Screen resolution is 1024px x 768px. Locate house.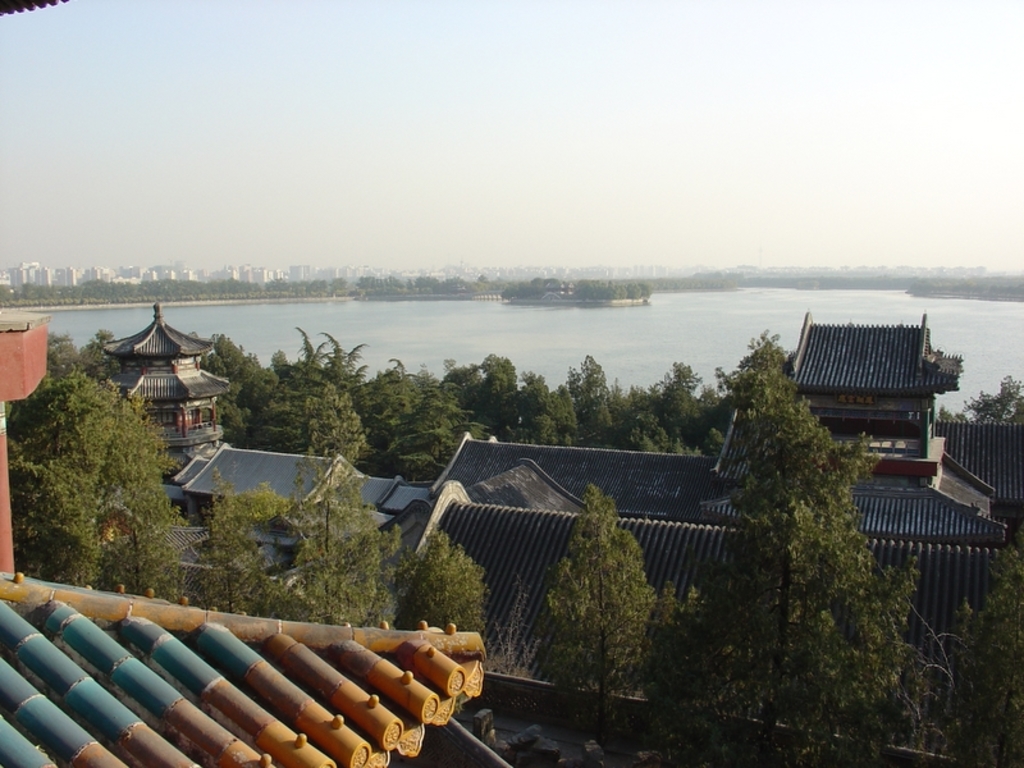
select_region(378, 474, 1023, 764).
